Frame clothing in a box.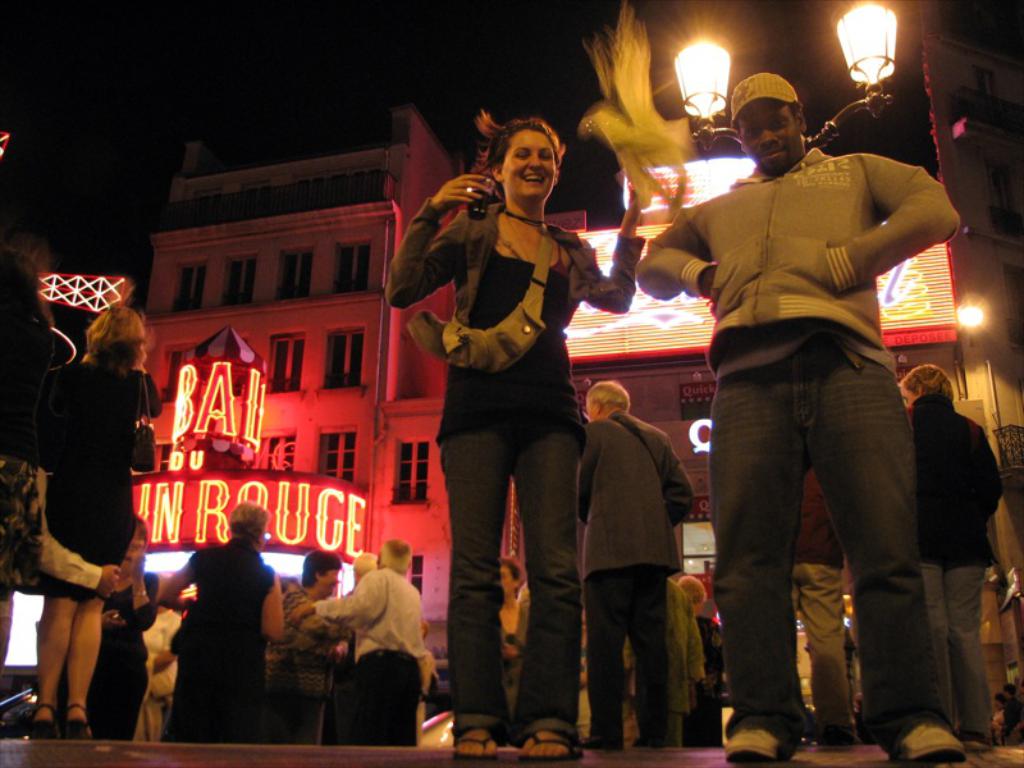
detection(0, 316, 63, 605).
